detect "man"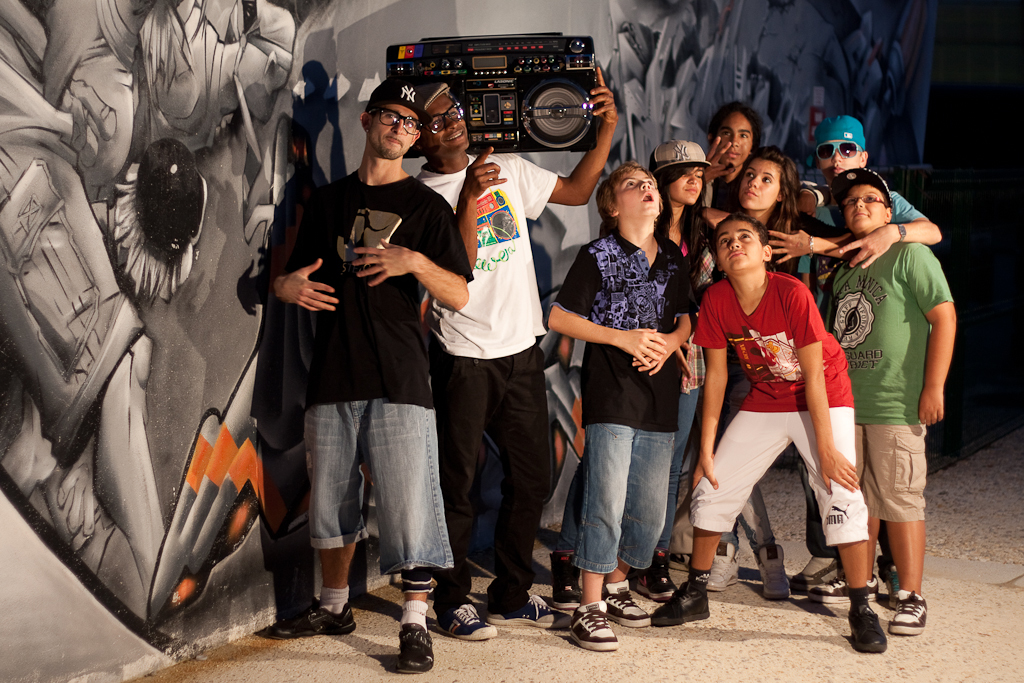
left=402, top=54, right=621, bottom=638
